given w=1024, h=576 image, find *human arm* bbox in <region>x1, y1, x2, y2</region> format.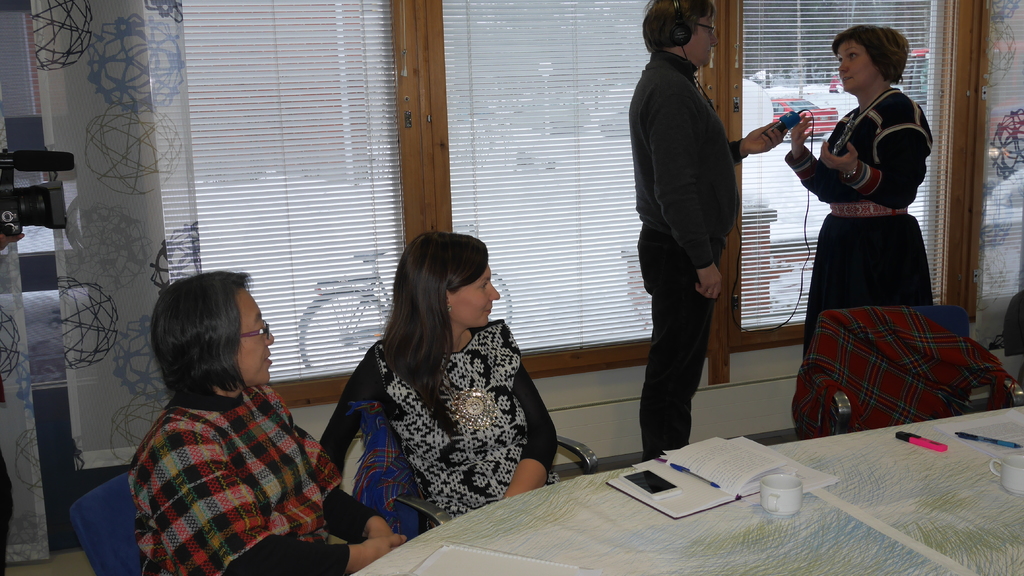
<region>303, 342, 374, 498</region>.
